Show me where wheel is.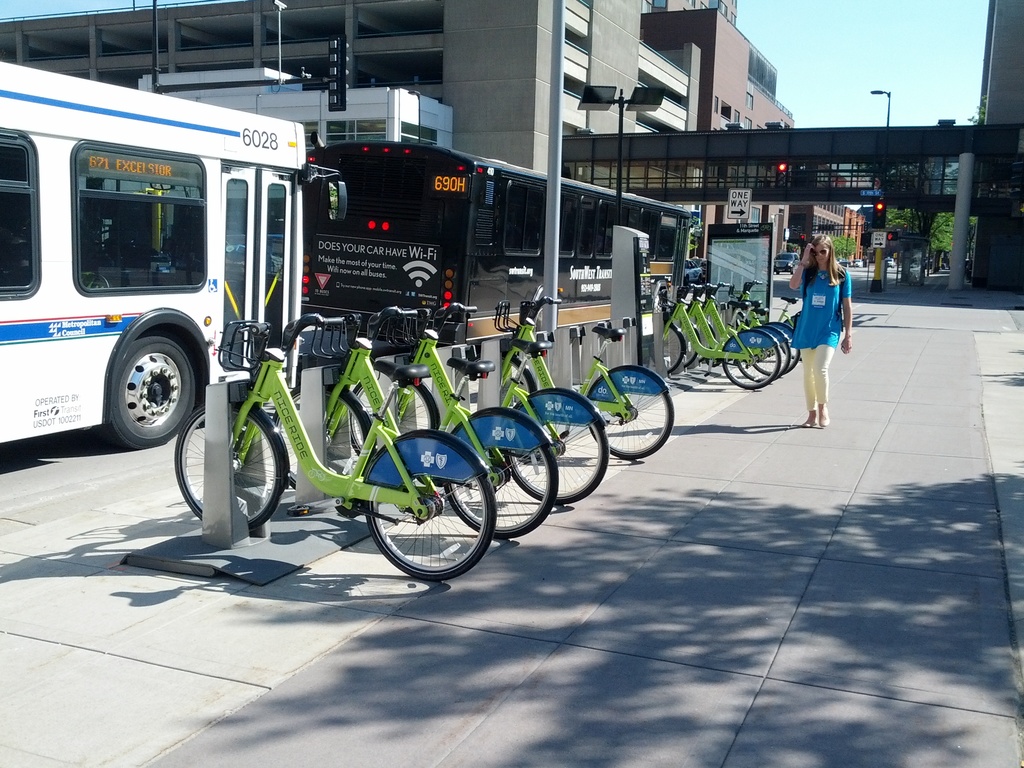
wheel is at bbox=[772, 333, 792, 369].
